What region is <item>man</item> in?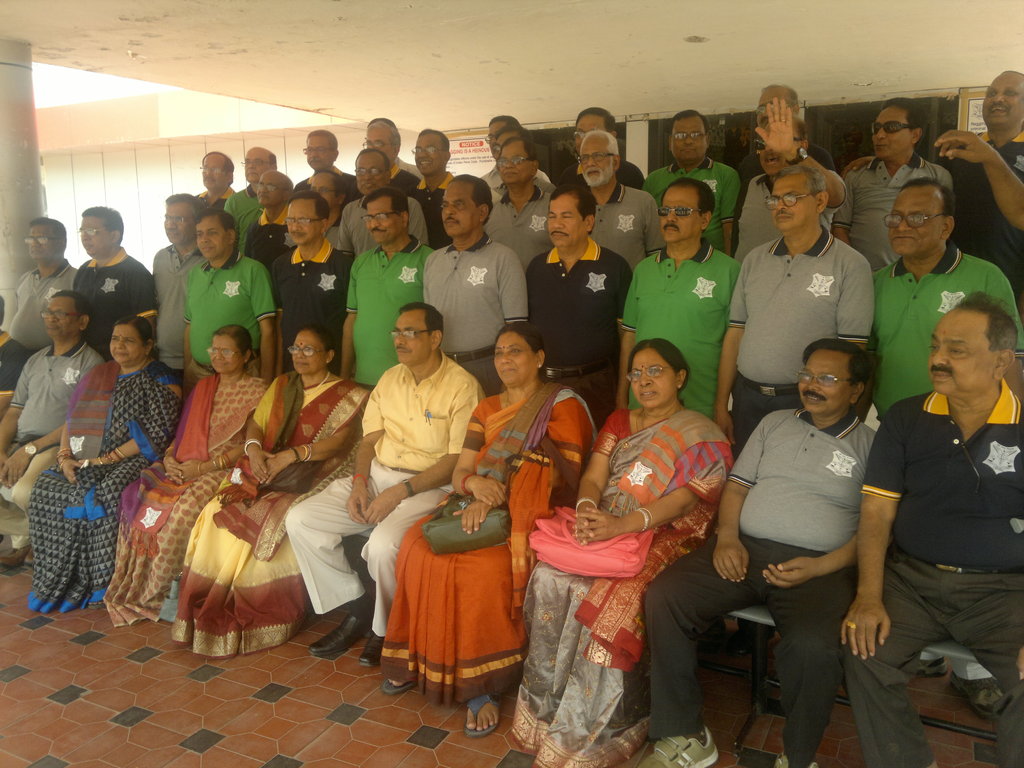
box=[636, 336, 892, 767].
